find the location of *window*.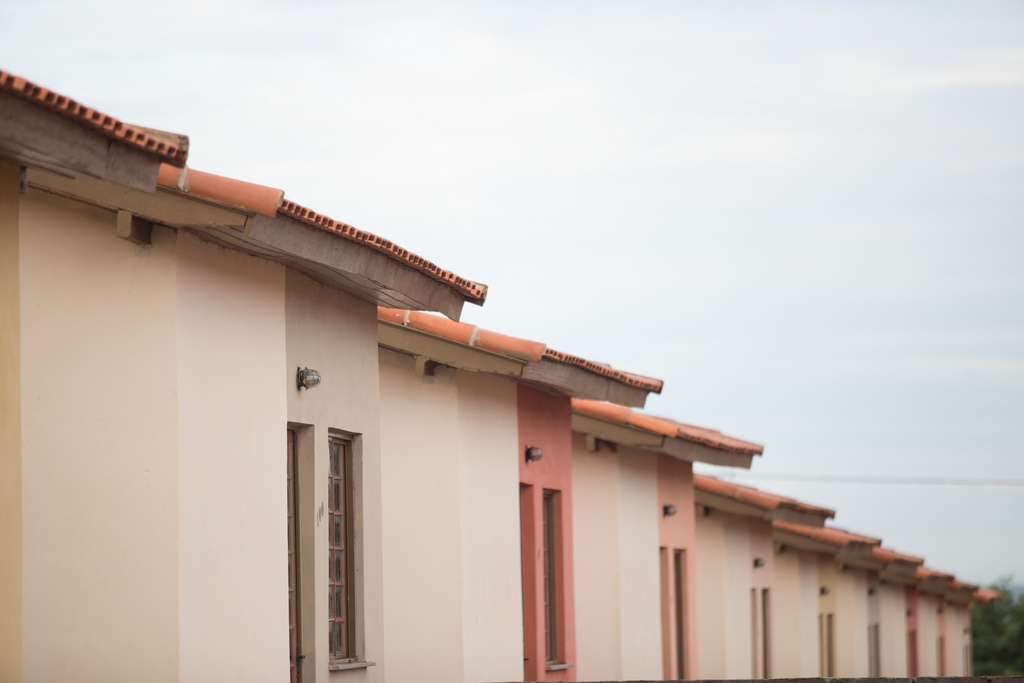
Location: bbox=(755, 586, 772, 682).
